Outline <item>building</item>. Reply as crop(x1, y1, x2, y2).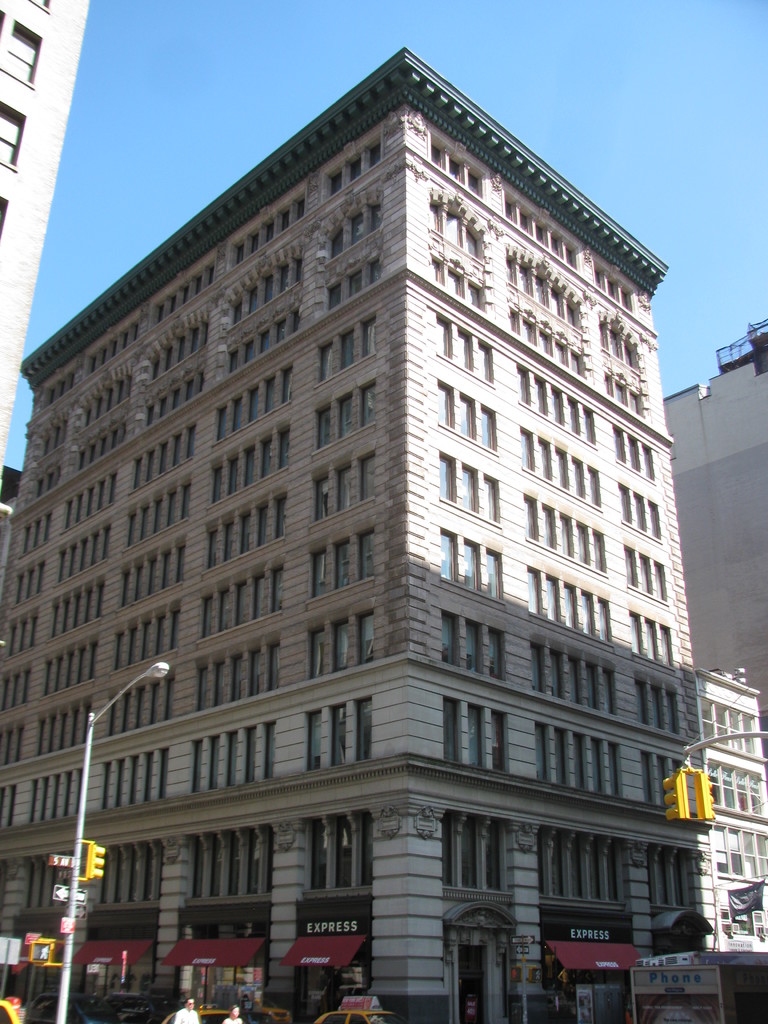
crop(0, 0, 84, 500).
